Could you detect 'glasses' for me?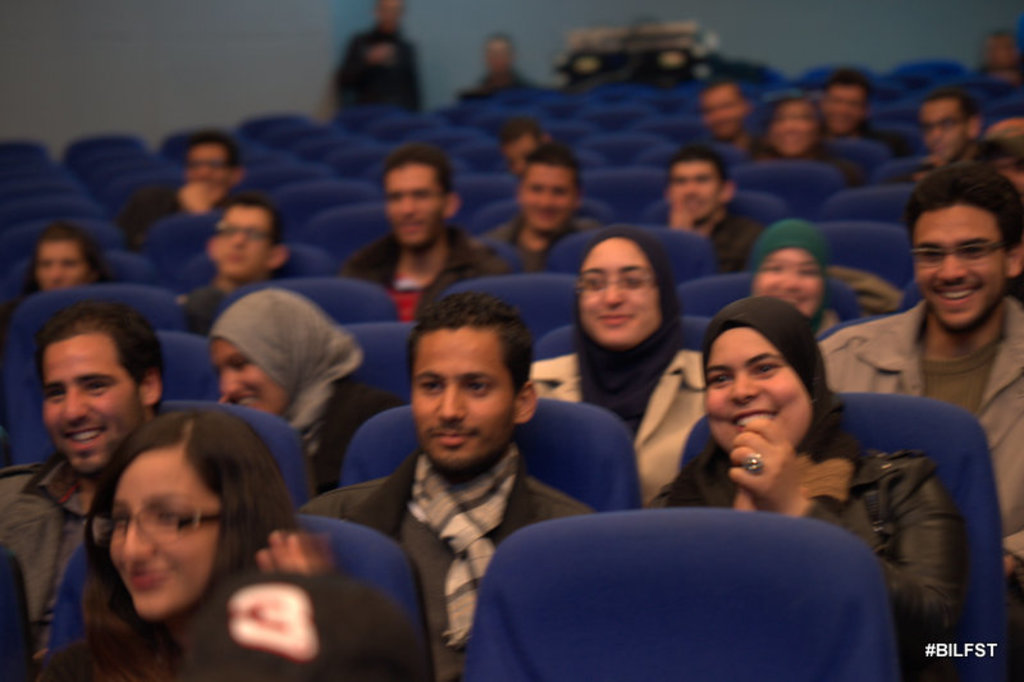
Detection result: 908, 229, 1006, 269.
